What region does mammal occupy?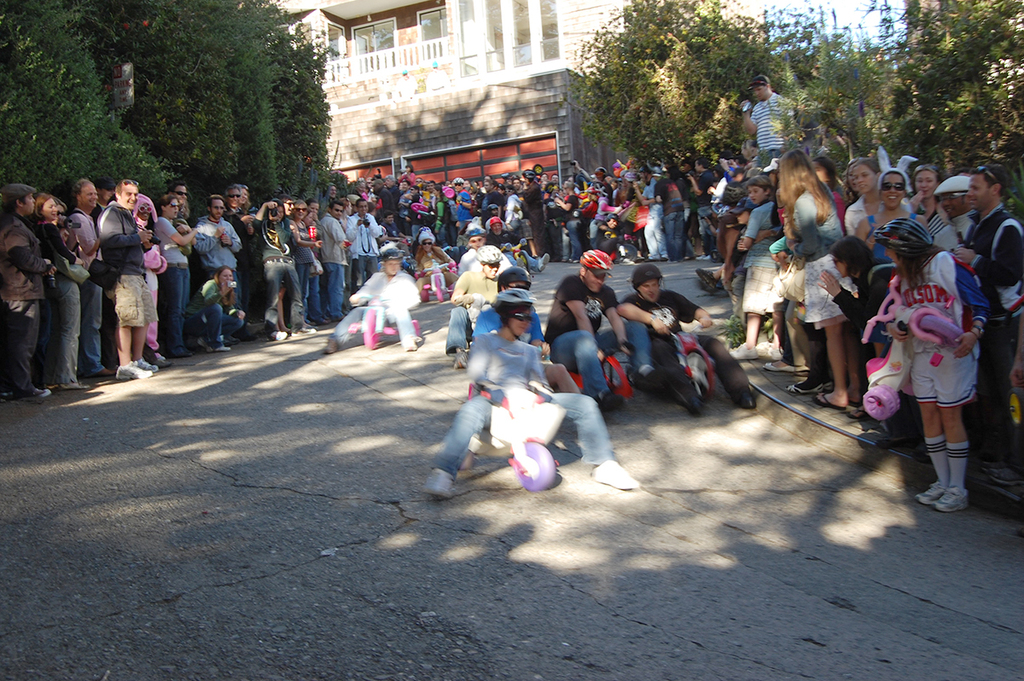
bbox=(319, 242, 423, 352).
